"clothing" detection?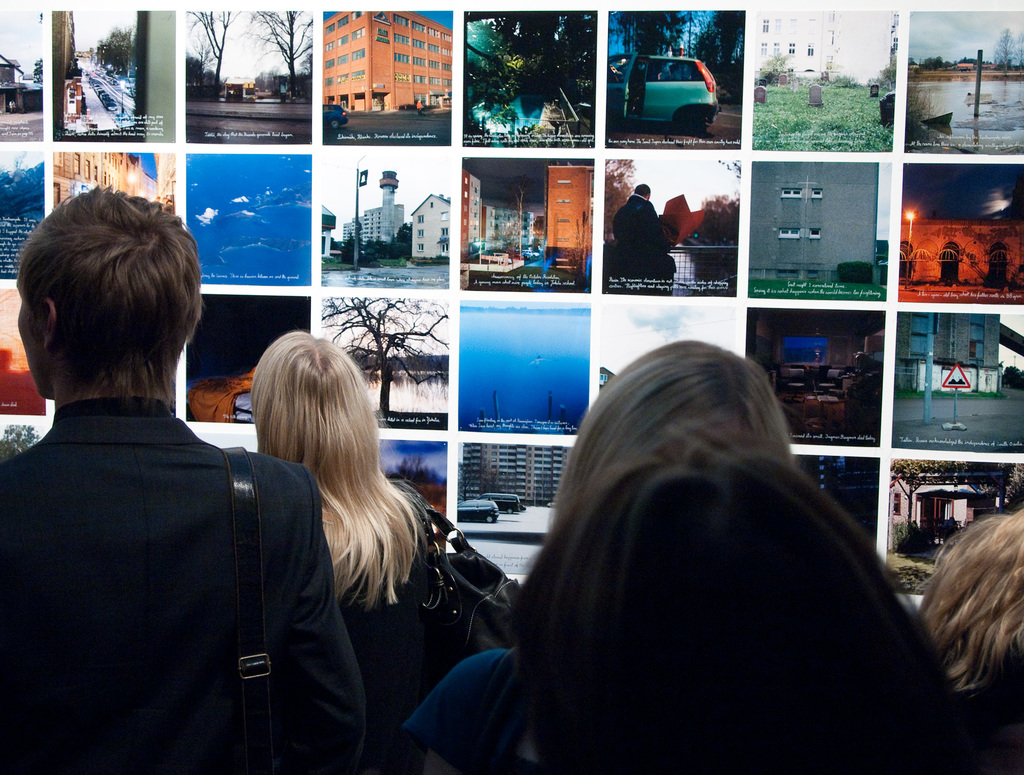
locate(334, 493, 449, 742)
